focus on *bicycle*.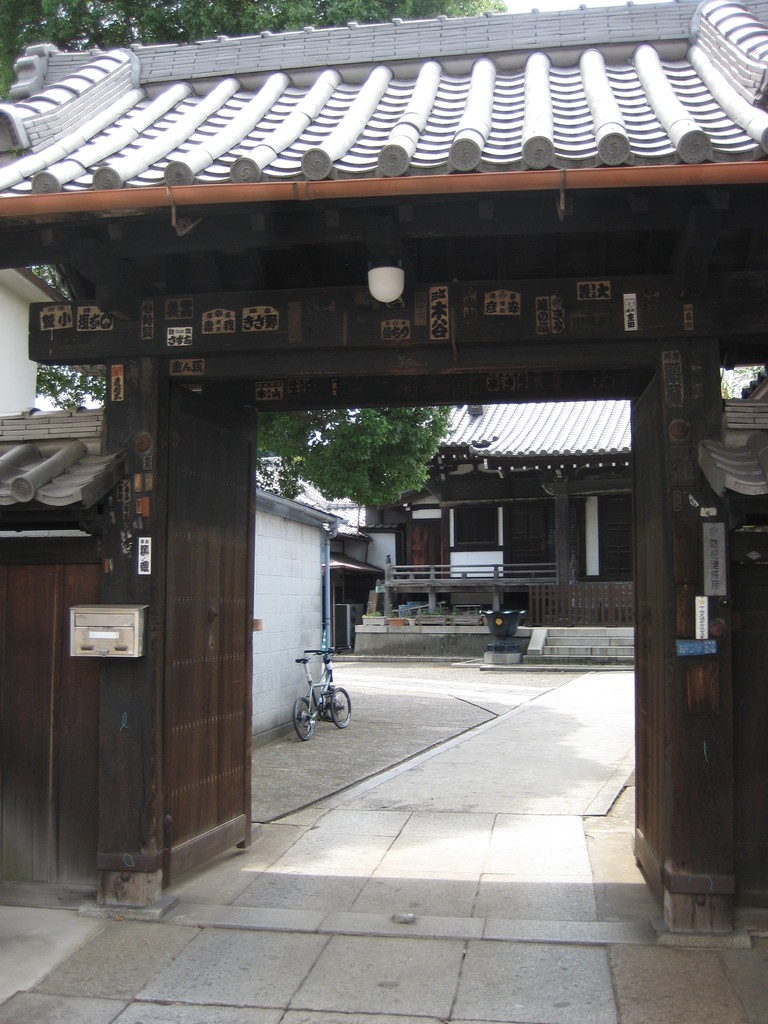
Focused at Rect(281, 648, 365, 746).
